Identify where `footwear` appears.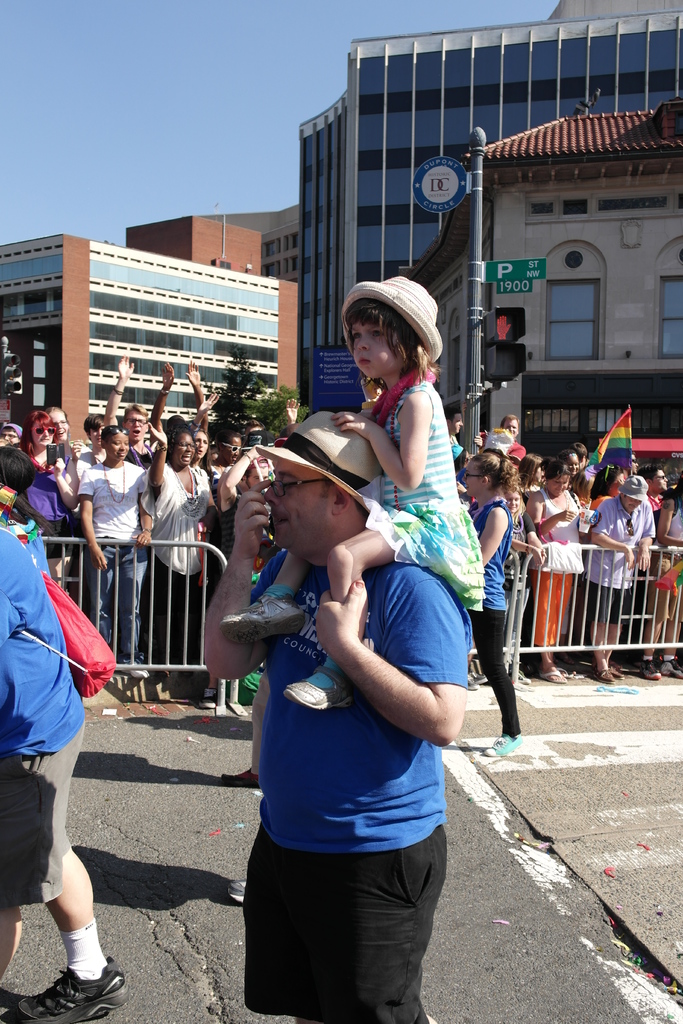
Appears at x1=637, y1=660, x2=665, y2=684.
